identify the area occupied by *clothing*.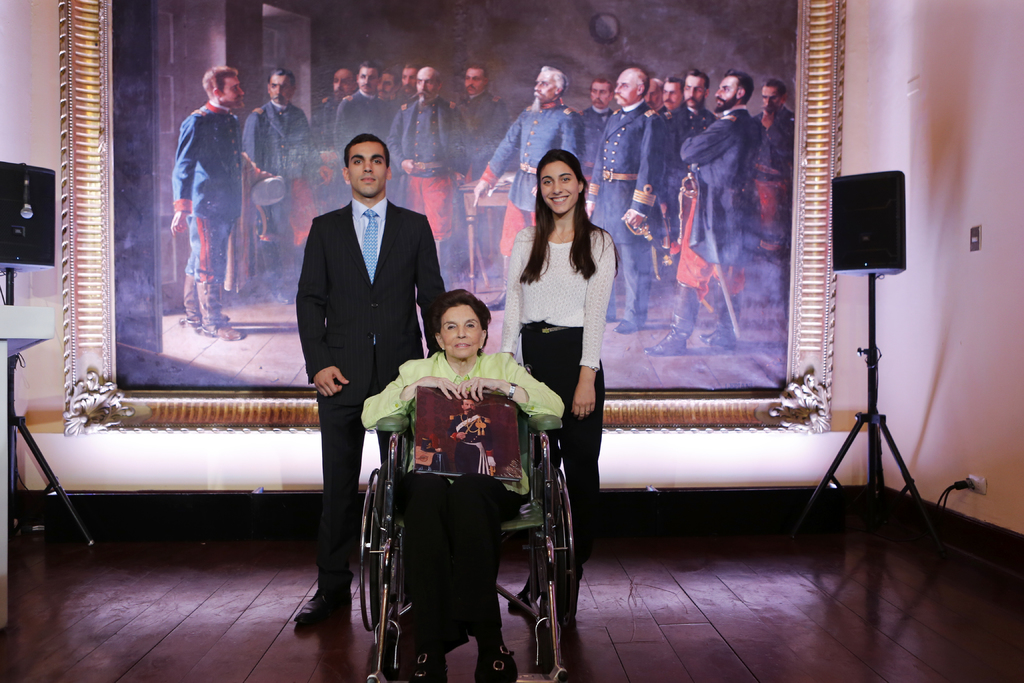
Area: {"x1": 648, "y1": 103, "x2": 718, "y2": 270}.
